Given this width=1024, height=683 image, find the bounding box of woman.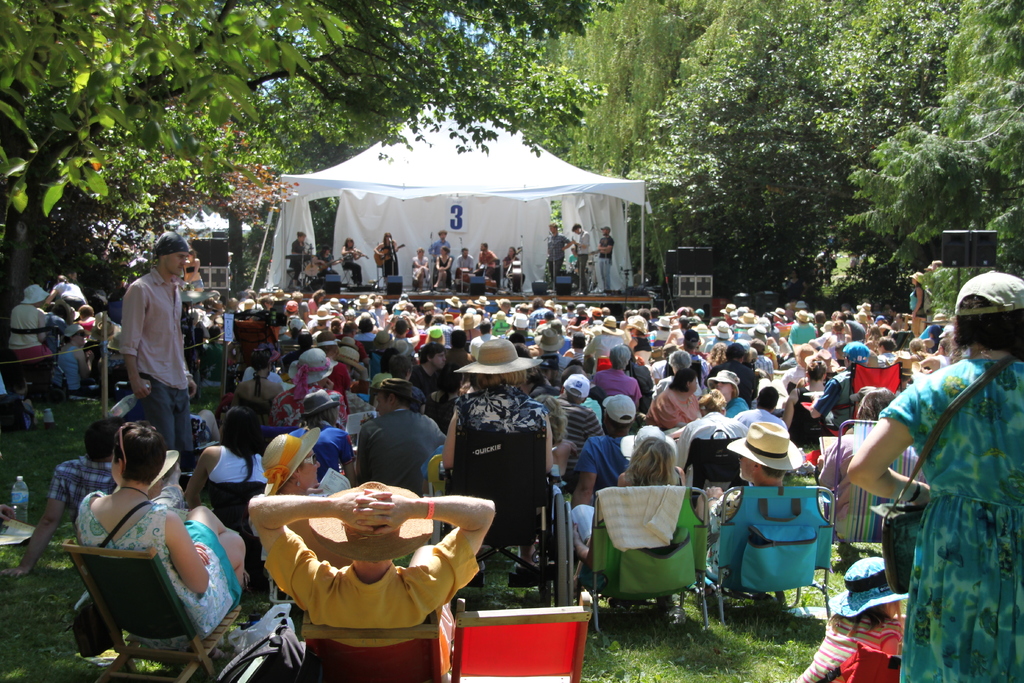
<bbox>845, 268, 1023, 682</bbox>.
